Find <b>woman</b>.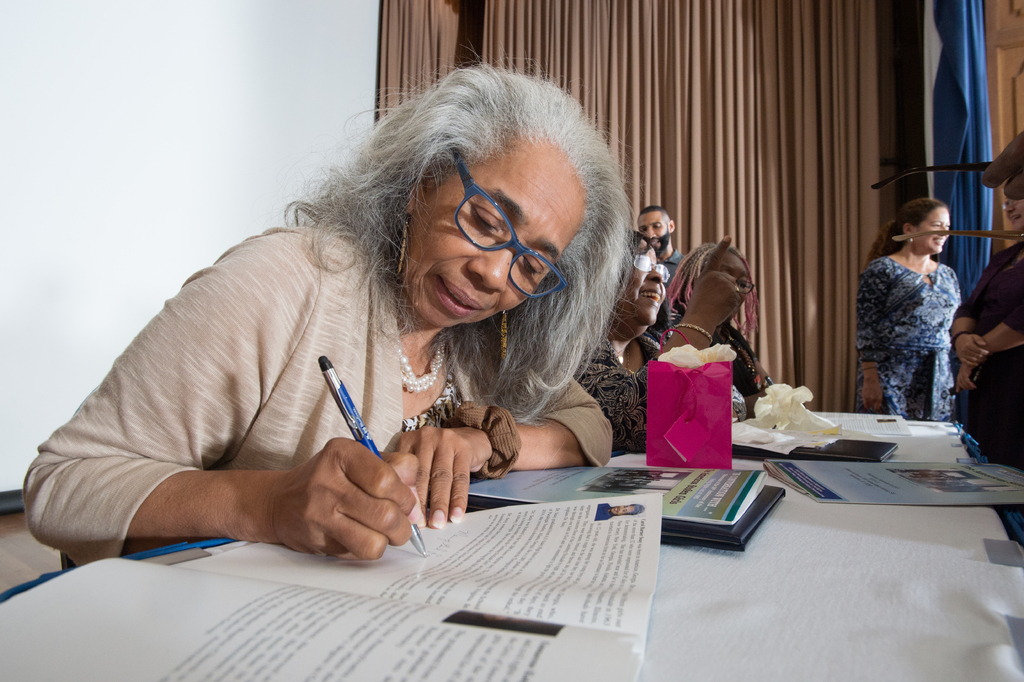
l=574, t=220, r=749, b=458.
